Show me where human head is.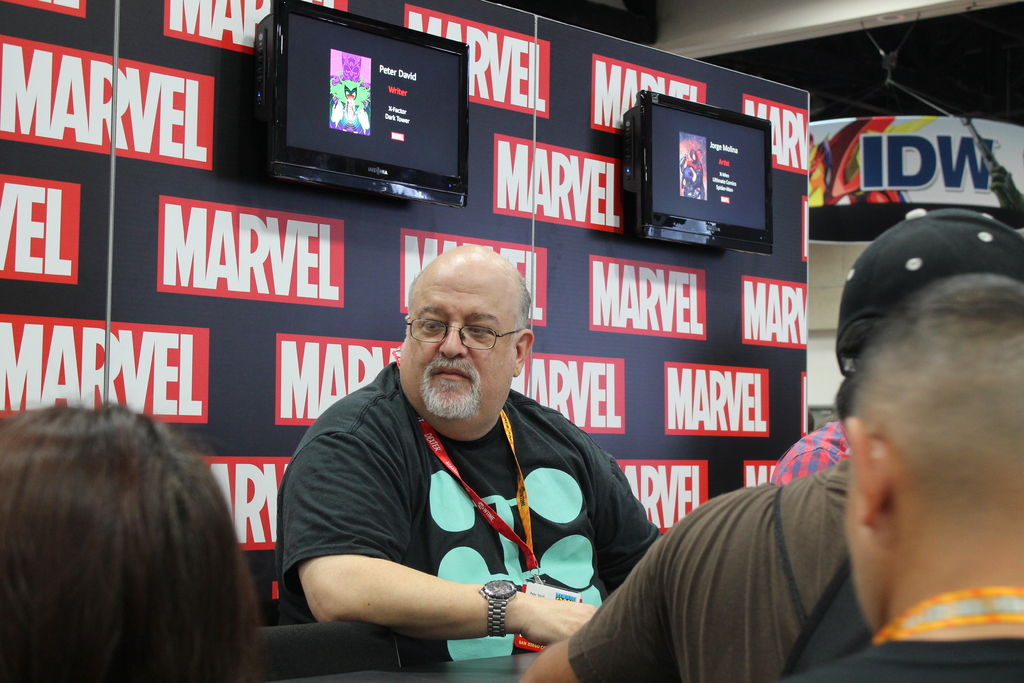
human head is at <region>843, 274, 1023, 633</region>.
